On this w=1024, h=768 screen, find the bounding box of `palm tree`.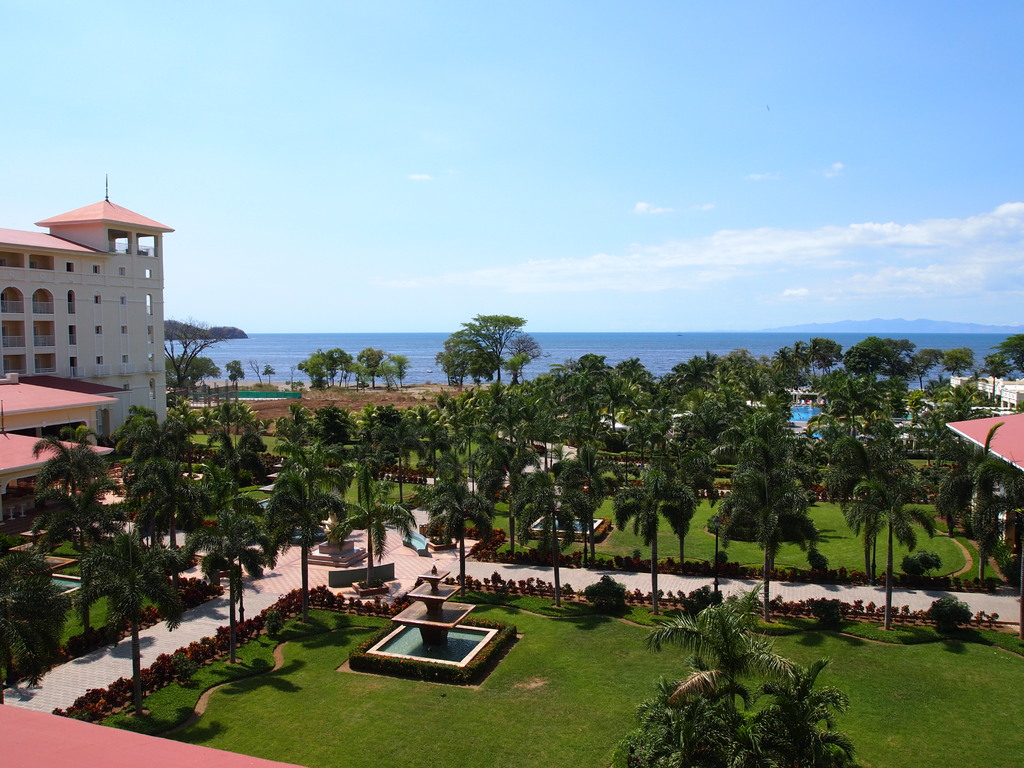
Bounding box: box(419, 446, 477, 586).
